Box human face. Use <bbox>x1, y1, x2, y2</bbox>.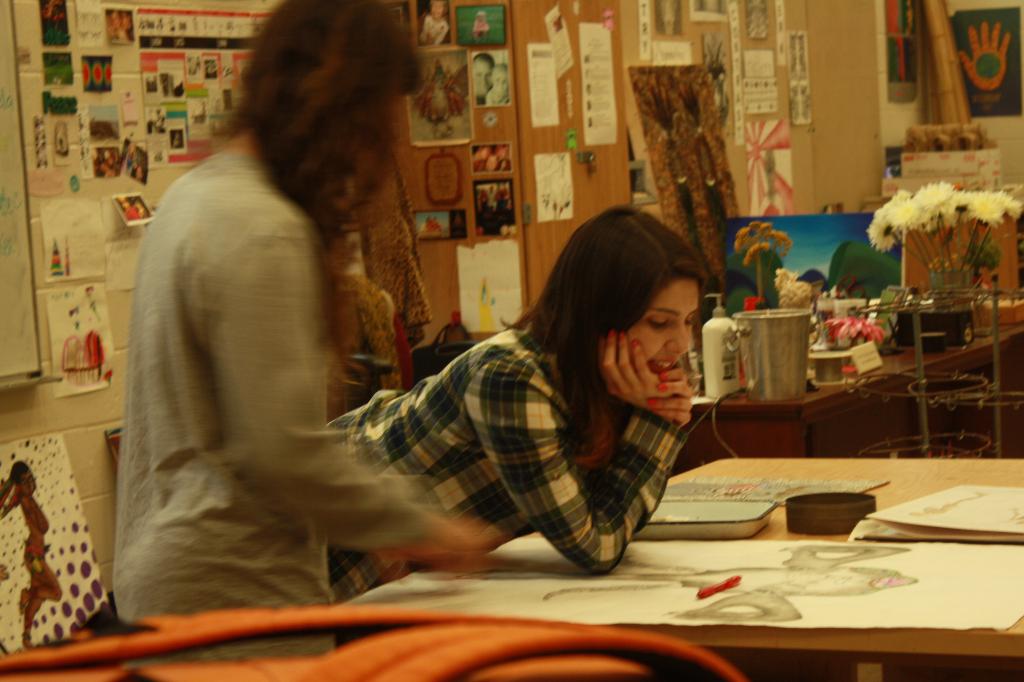
<bbox>429, 4, 444, 13</bbox>.
